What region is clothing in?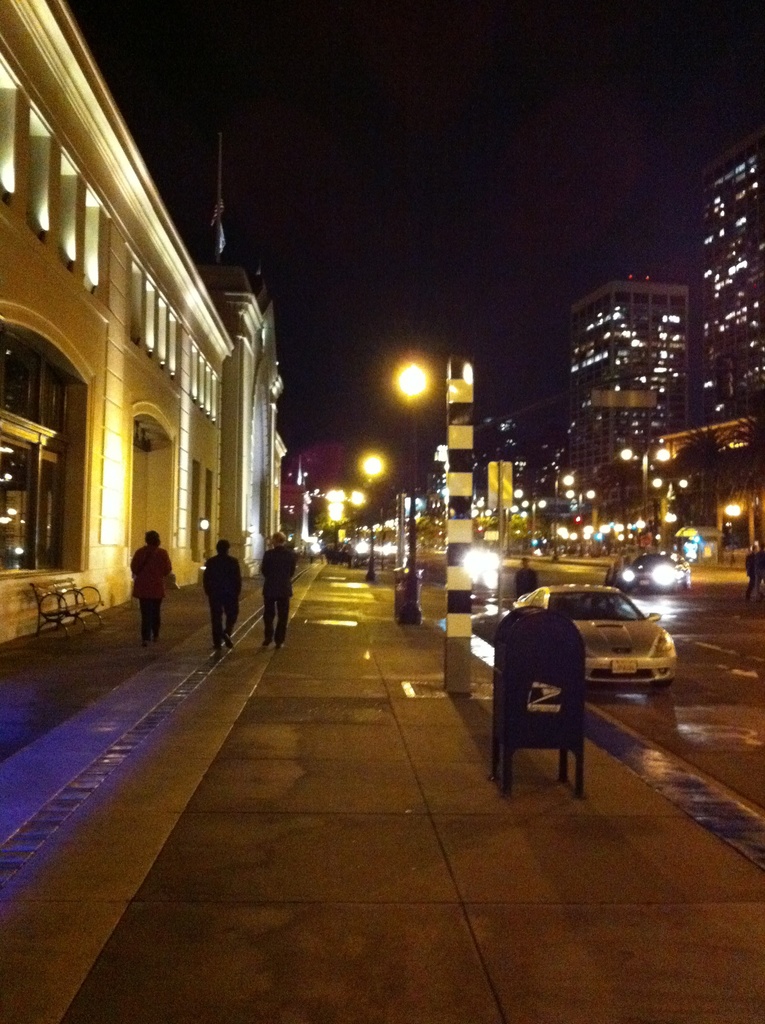
(261, 541, 296, 638).
